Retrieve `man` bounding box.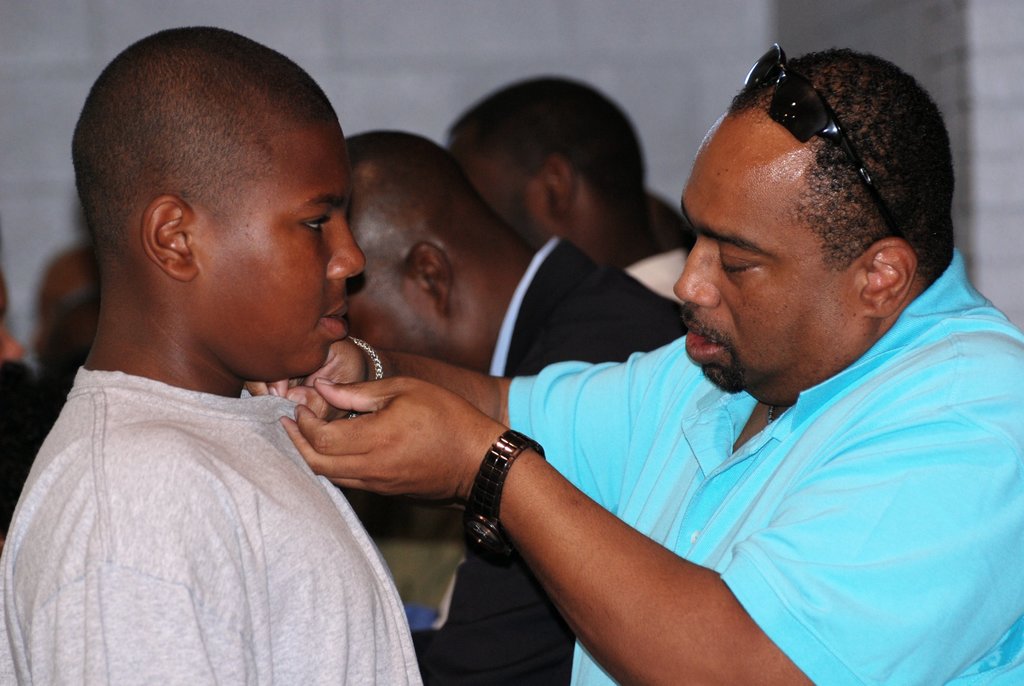
Bounding box: pyautogui.locateOnScreen(298, 142, 721, 685).
